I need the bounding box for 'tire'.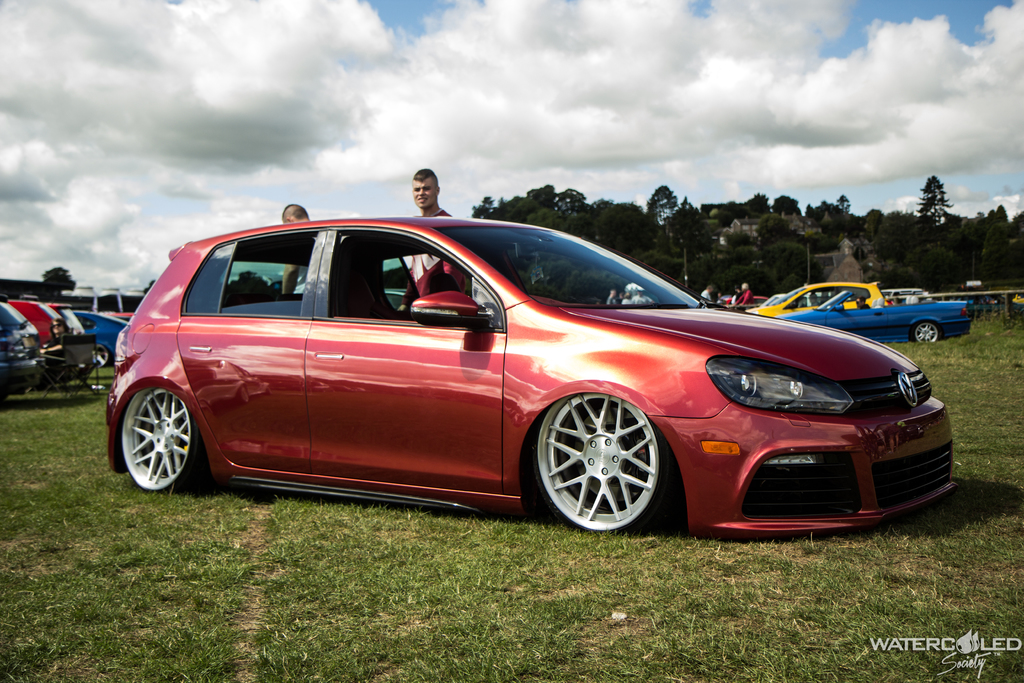
Here it is: [left=913, top=321, right=938, bottom=342].
